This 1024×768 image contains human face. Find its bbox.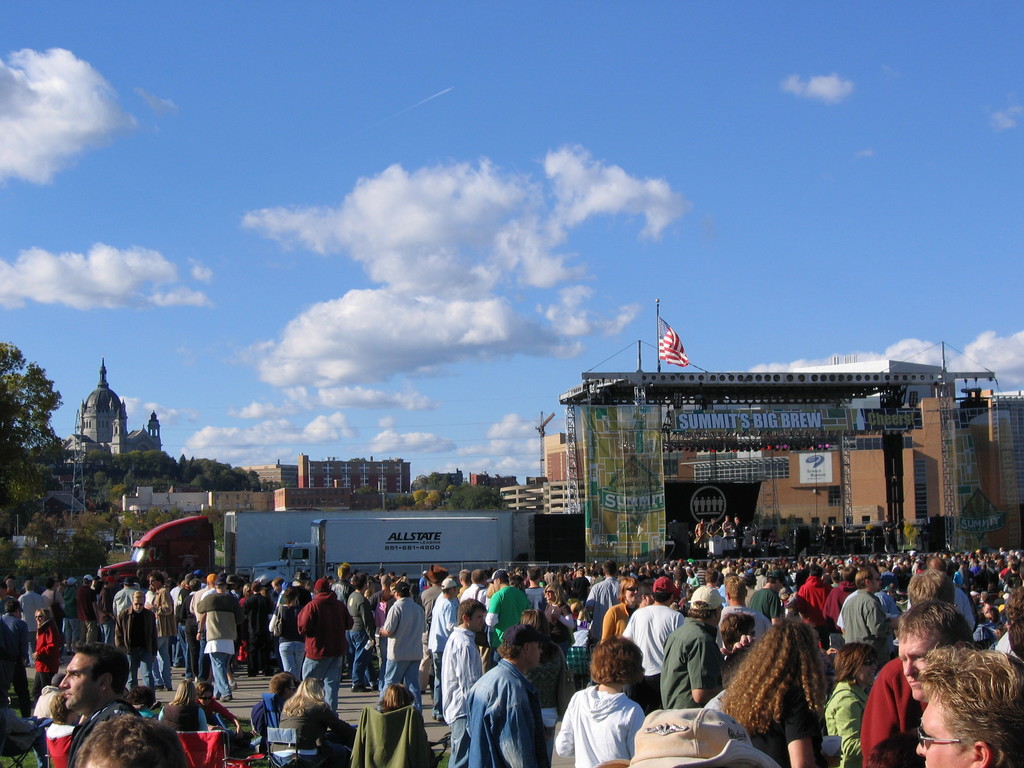
bbox=(60, 650, 102, 712).
